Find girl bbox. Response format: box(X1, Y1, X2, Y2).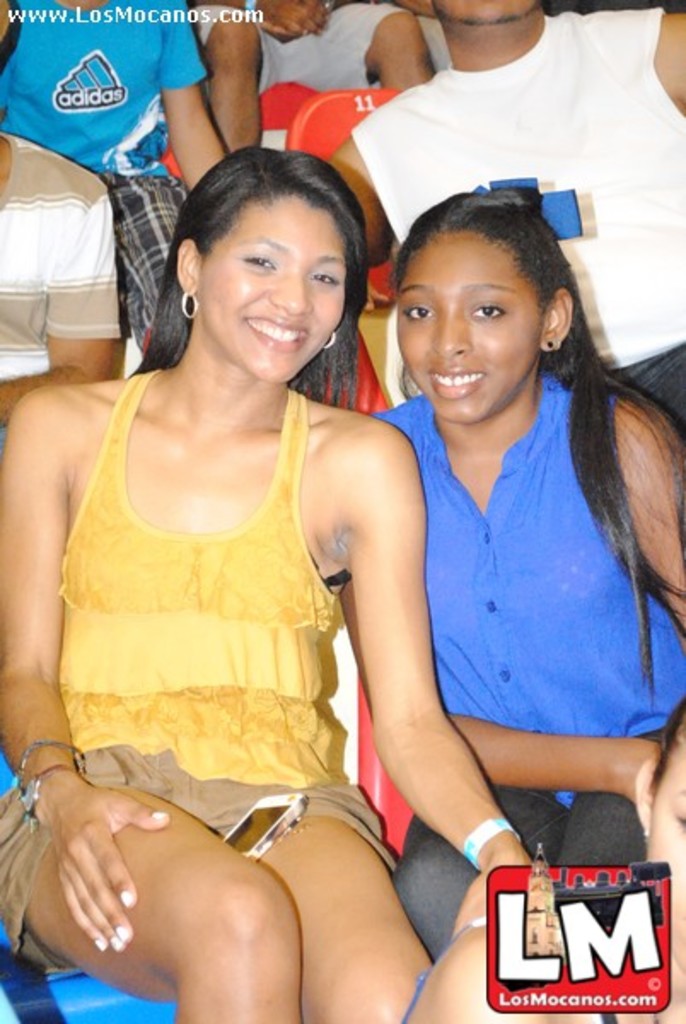
box(0, 137, 549, 1022).
